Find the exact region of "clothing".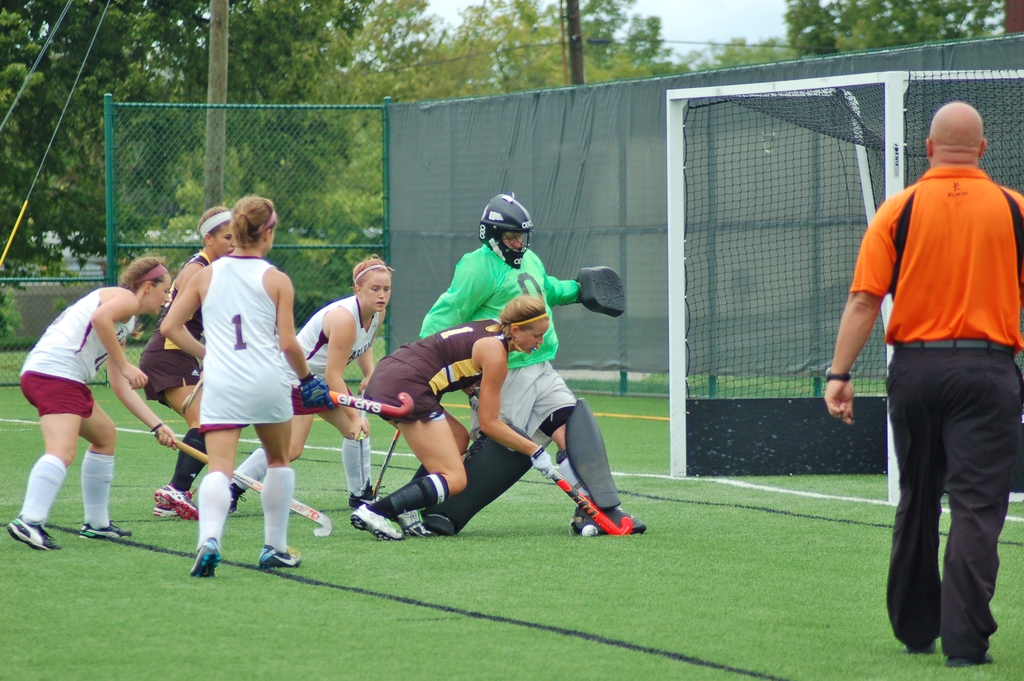
Exact region: {"x1": 364, "y1": 320, "x2": 509, "y2": 422}.
